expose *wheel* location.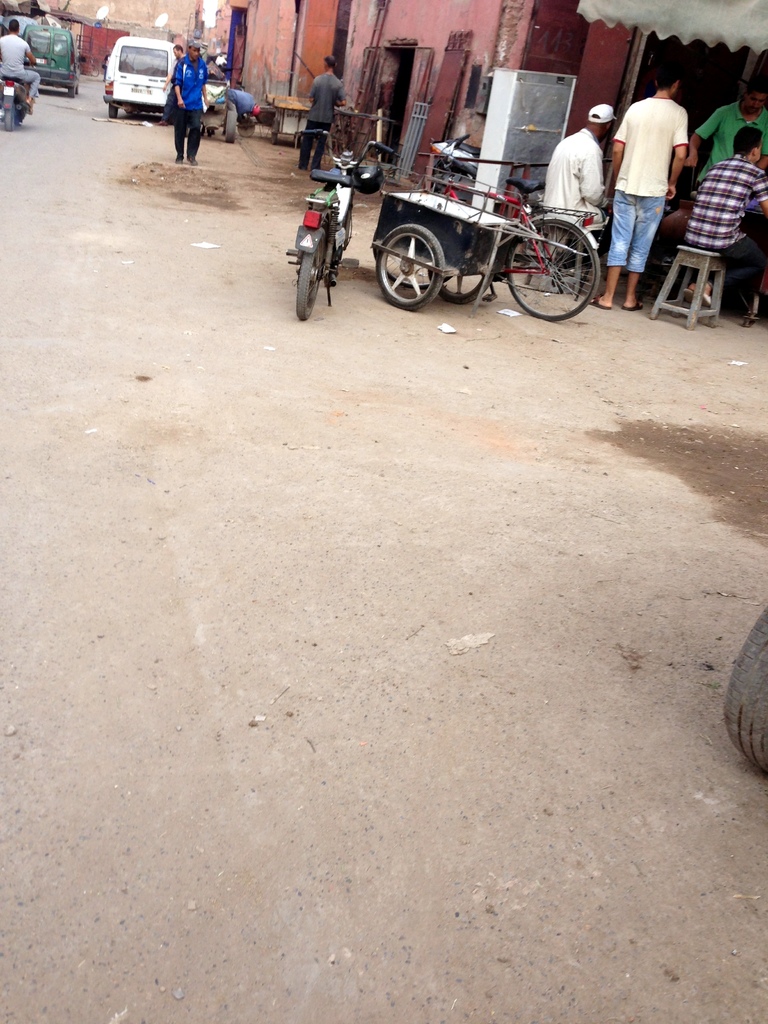
Exposed at x1=723, y1=603, x2=767, y2=778.
